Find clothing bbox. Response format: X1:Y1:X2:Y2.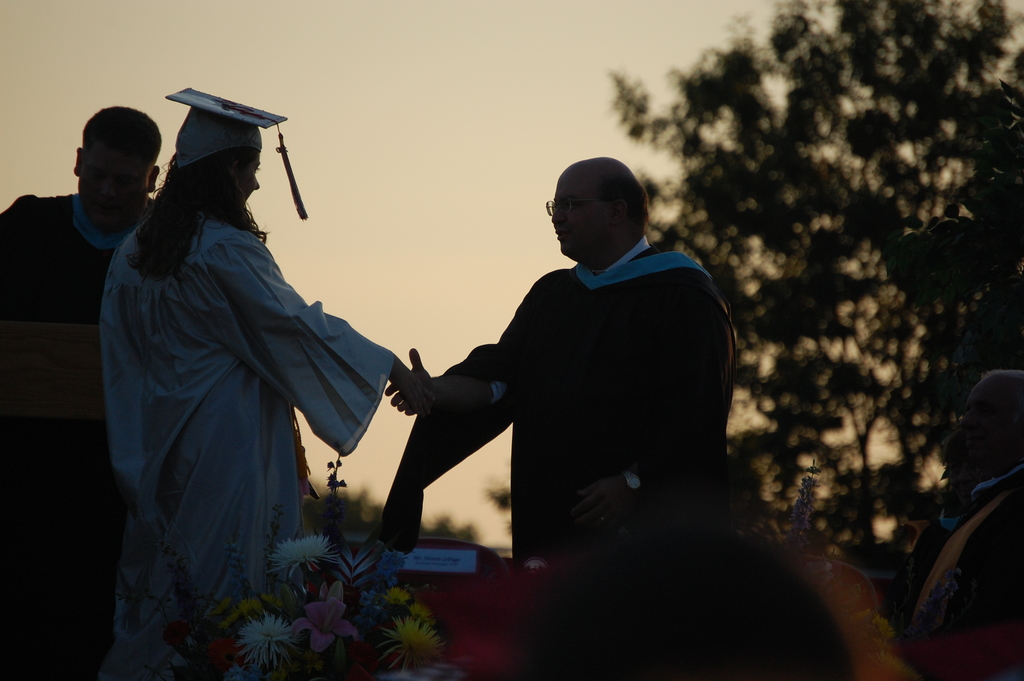
98:204:390:680.
